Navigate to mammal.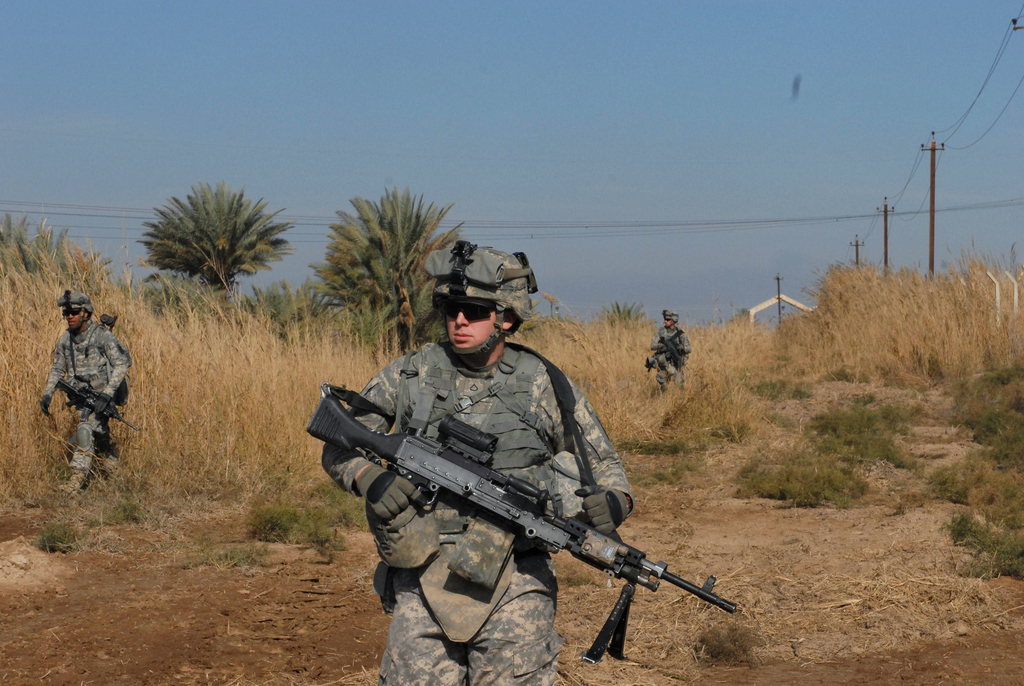
Navigation target: detection(321, 241, 636, 685).
